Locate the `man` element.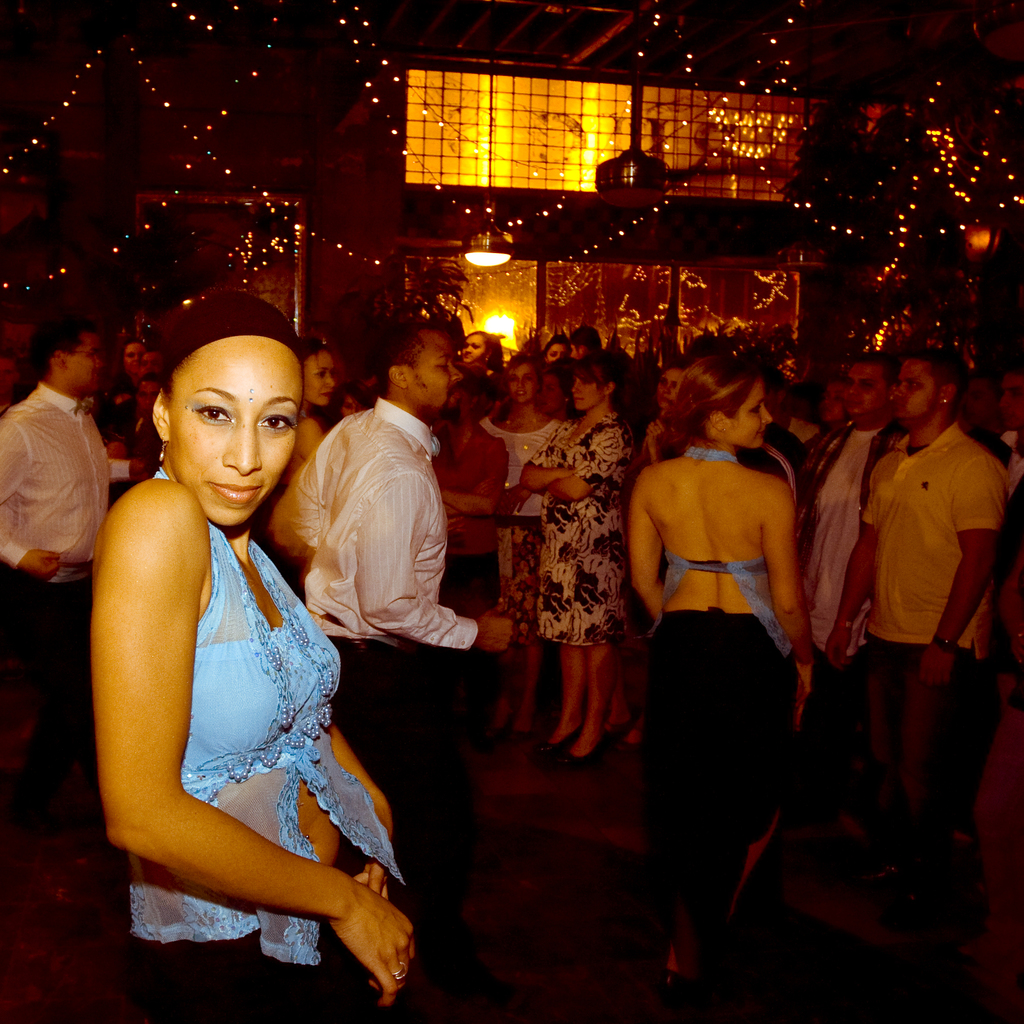
Element bbox: bbox=(0, 312, 111, 803).
